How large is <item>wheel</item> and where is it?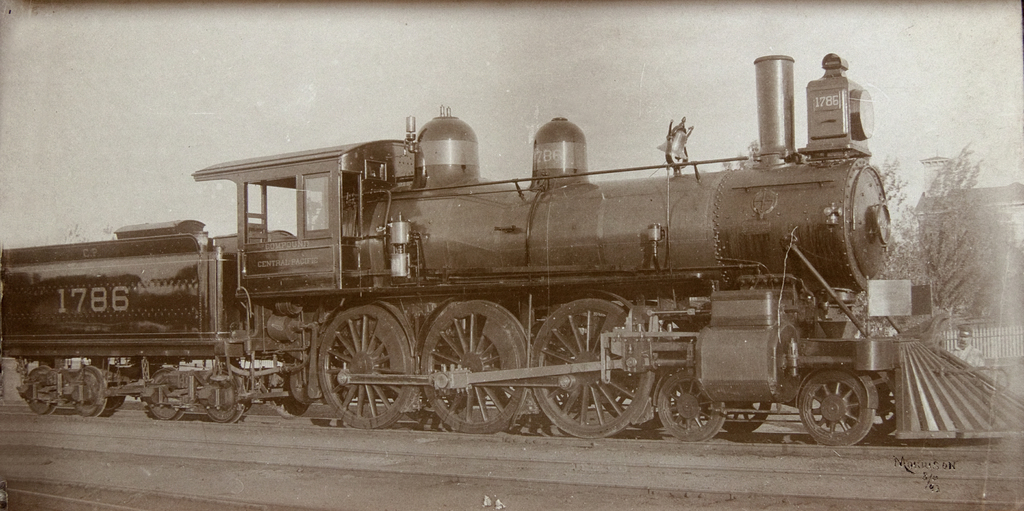
Bounding box: {"left": 794, "top": 365, "right": 871, "bottom": 448}.
